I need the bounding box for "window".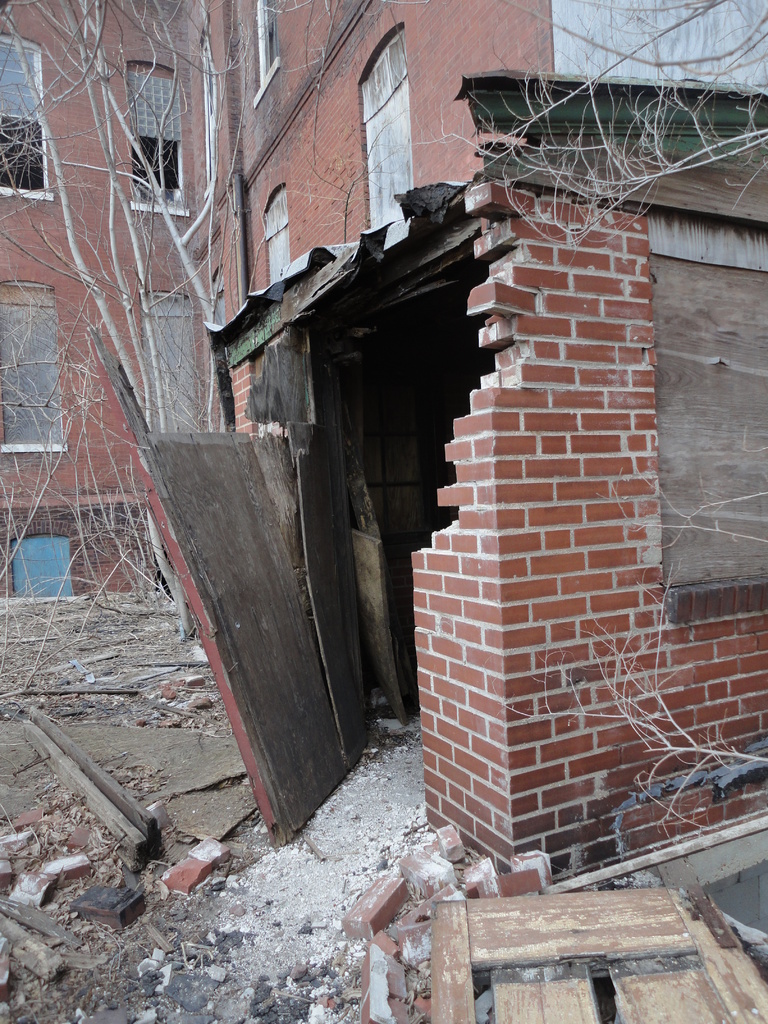
Here it is: detection(0, 277, 70, 452).
